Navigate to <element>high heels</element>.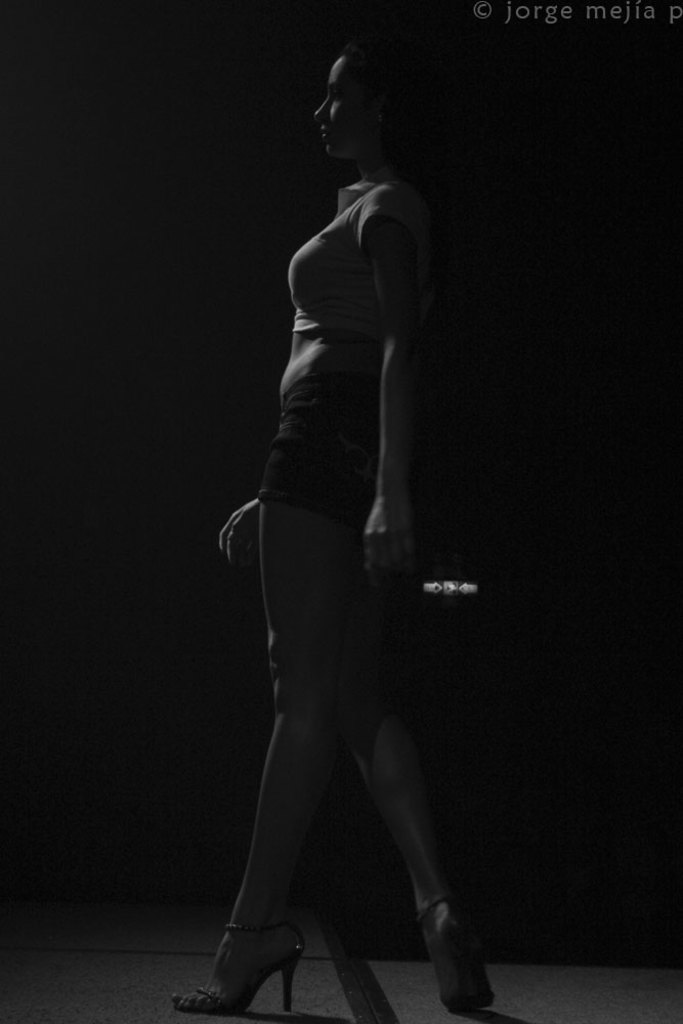
Navigation target: [423, 891, 499, 1012].
